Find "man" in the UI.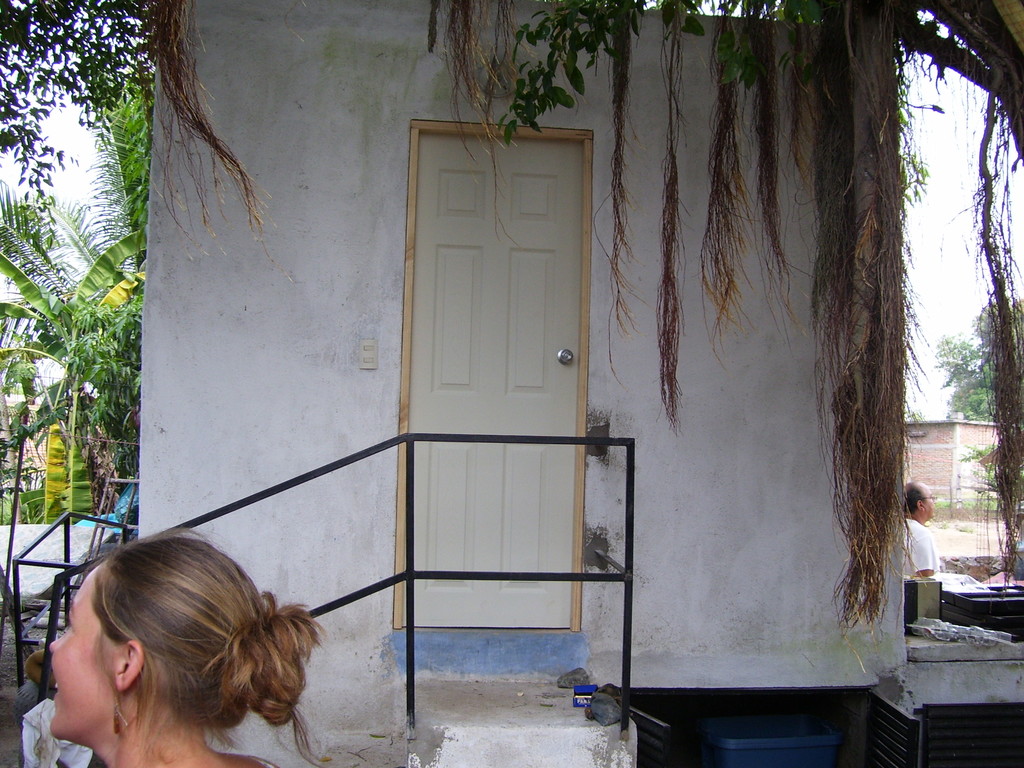
UI element at 903, 484, 943, 573.
